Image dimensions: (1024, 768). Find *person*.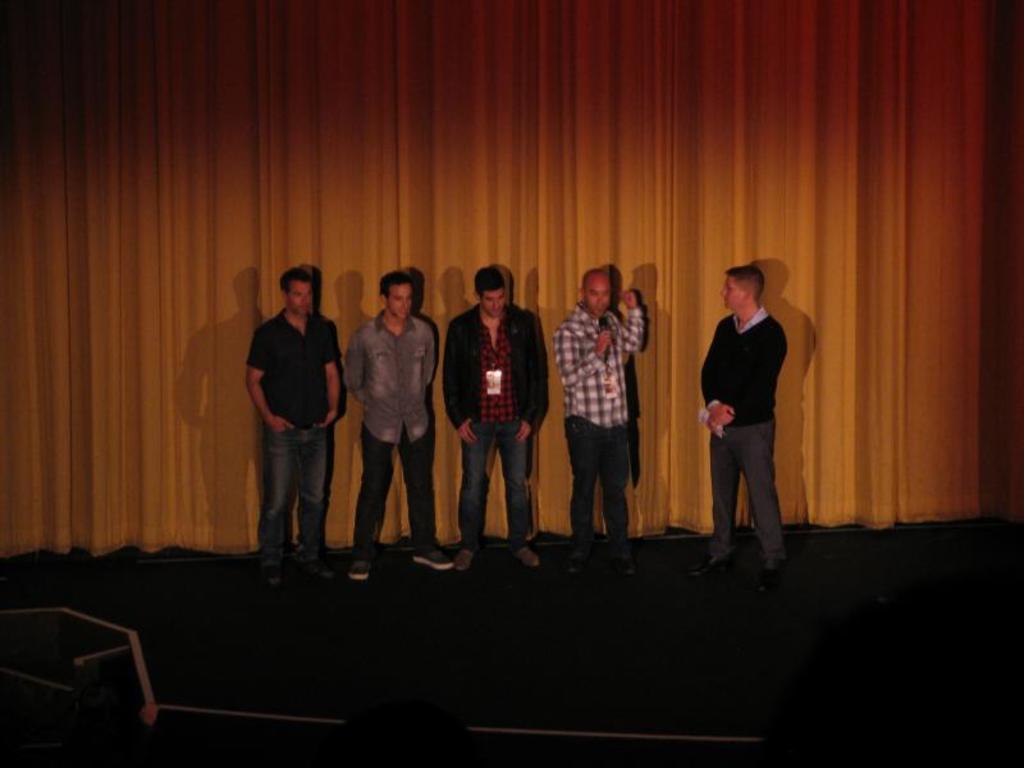
449/270/535/532.
